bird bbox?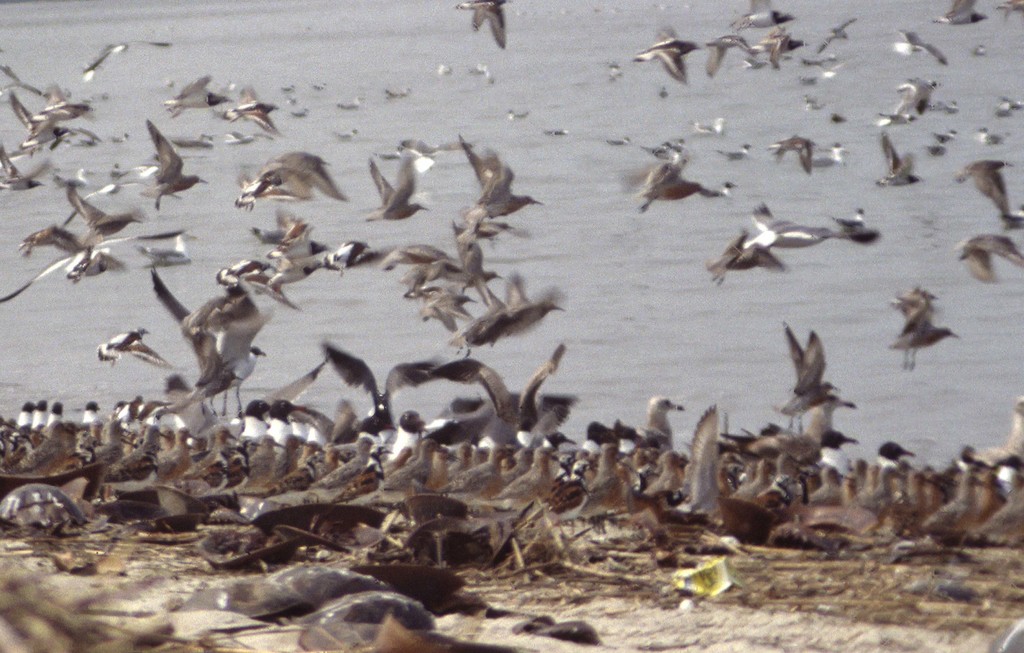
<bbox>700, 29, 755, 81</bbox>
